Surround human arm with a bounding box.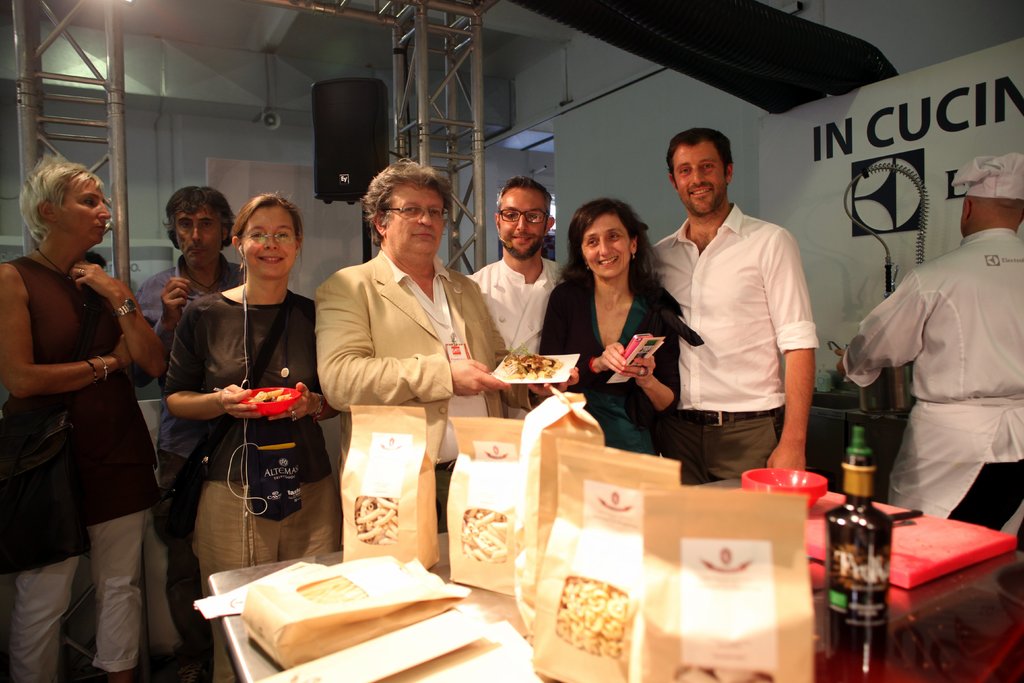
locate(478, 269, 548, 416).
